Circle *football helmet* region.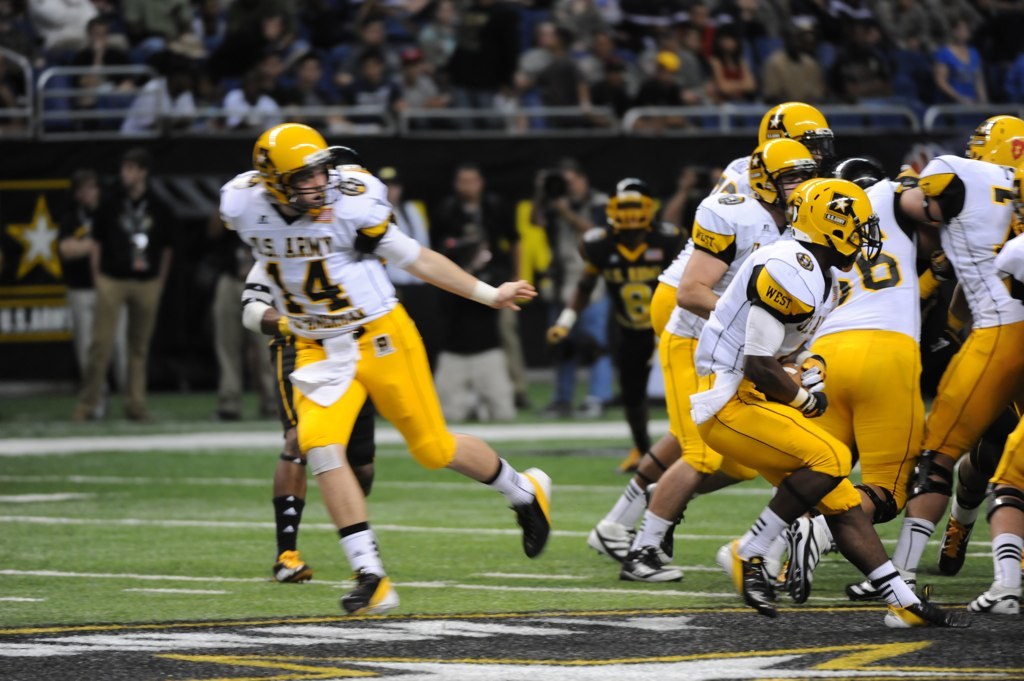
Region: box=[246, 117, 342, 218].
